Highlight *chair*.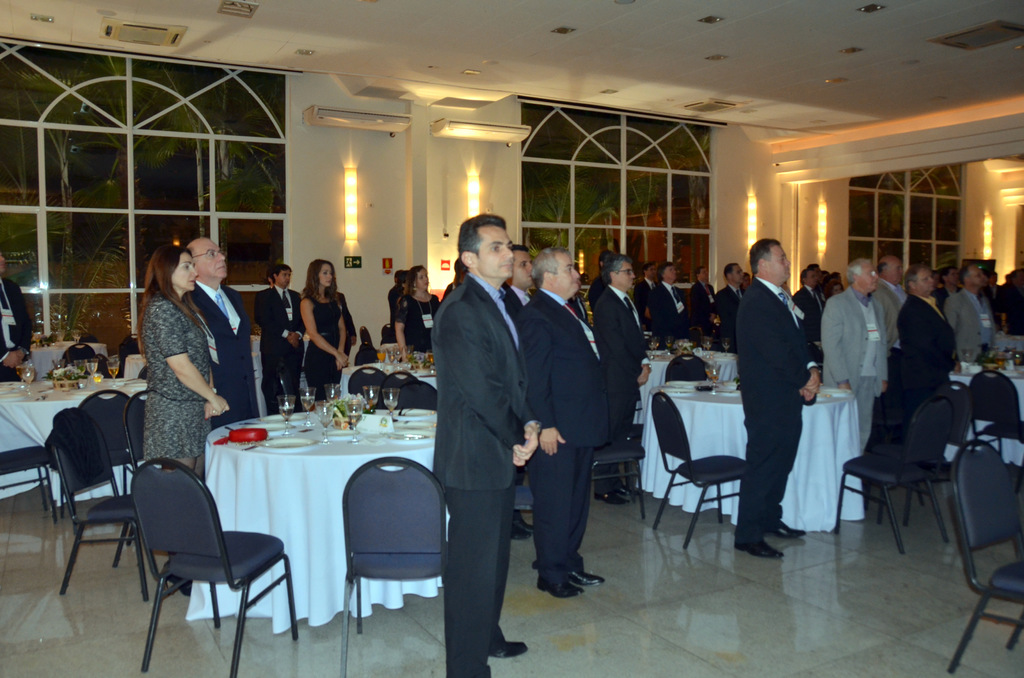
Highlighted region: x1=906 y1=380 x2=975 y2=522.
